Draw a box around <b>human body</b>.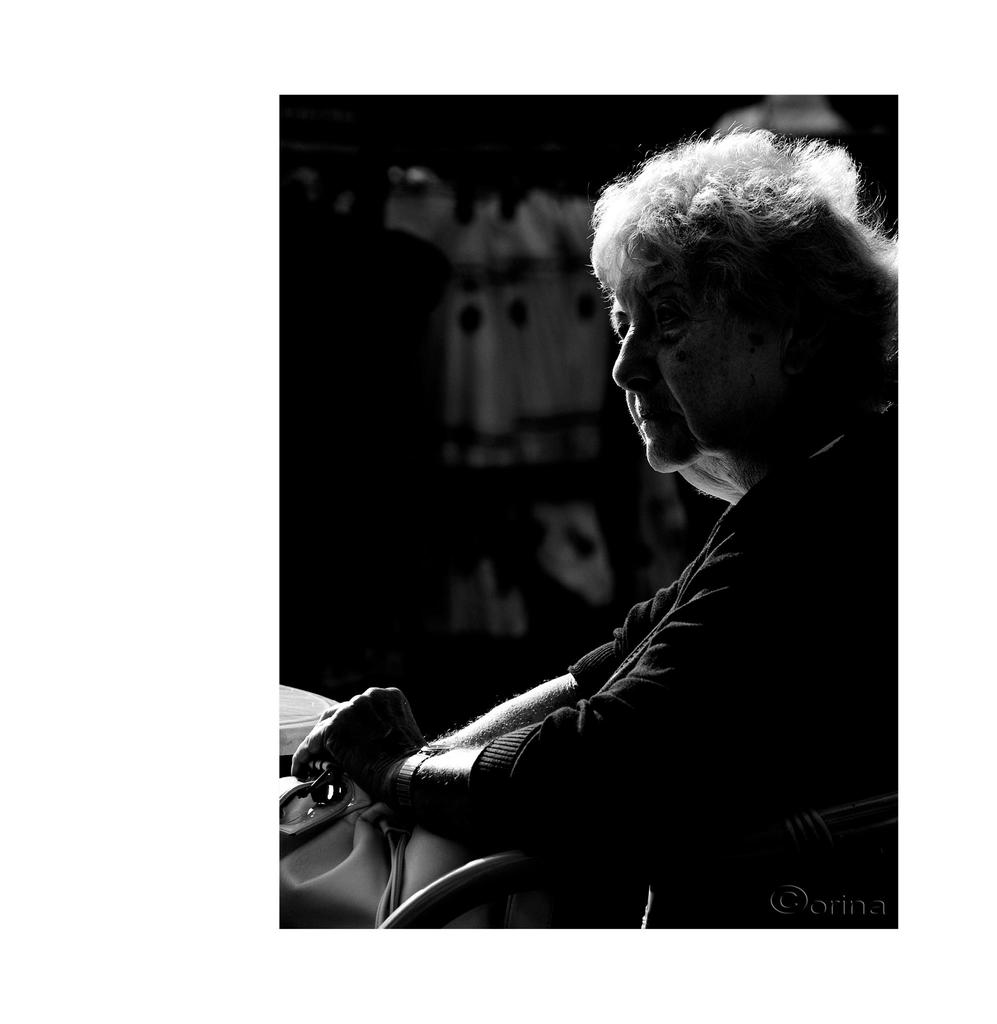
rect(333, 128, 916, 912).
